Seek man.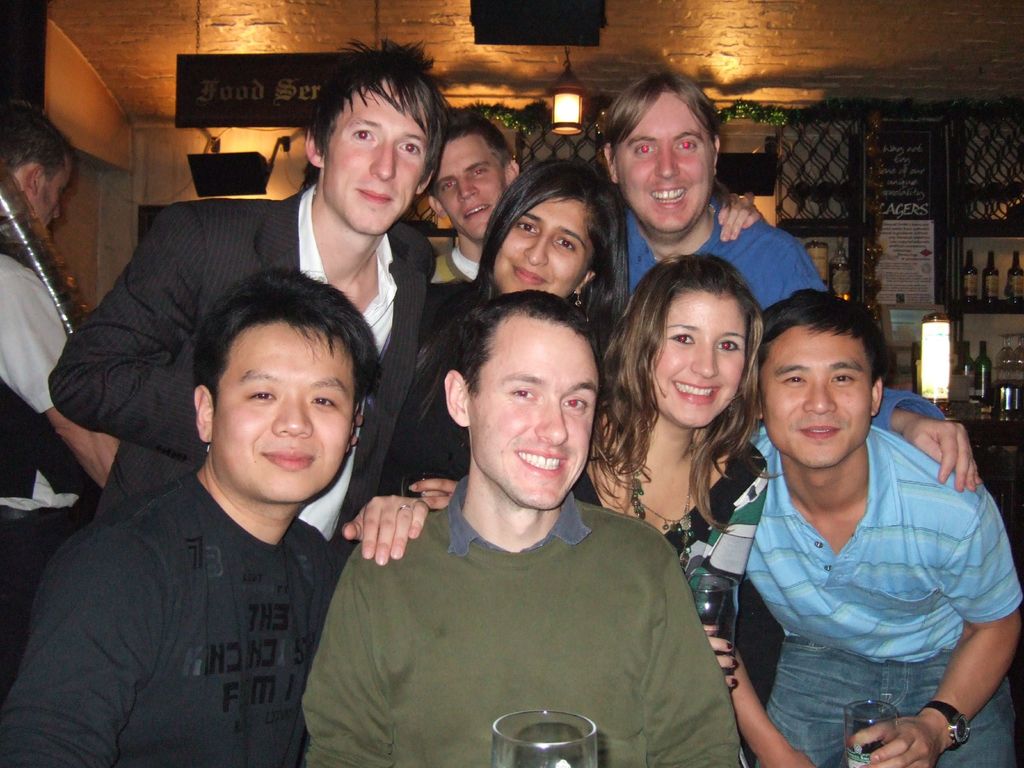
[47, 36, 438, 539].
